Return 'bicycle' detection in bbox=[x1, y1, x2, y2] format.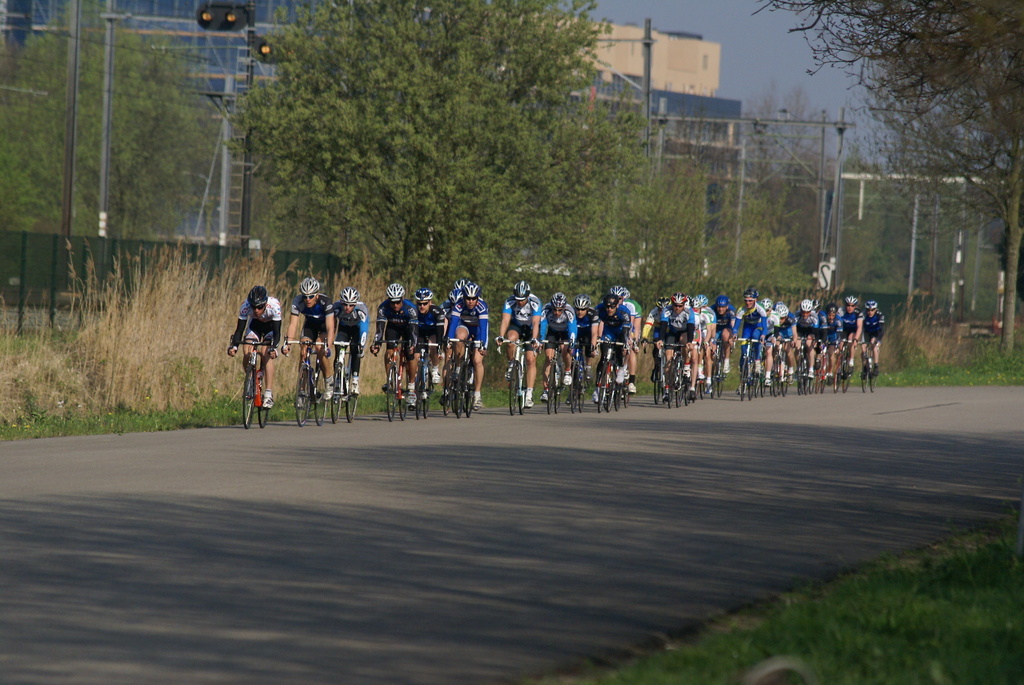
bbox=[448, 333, 467, 398].
